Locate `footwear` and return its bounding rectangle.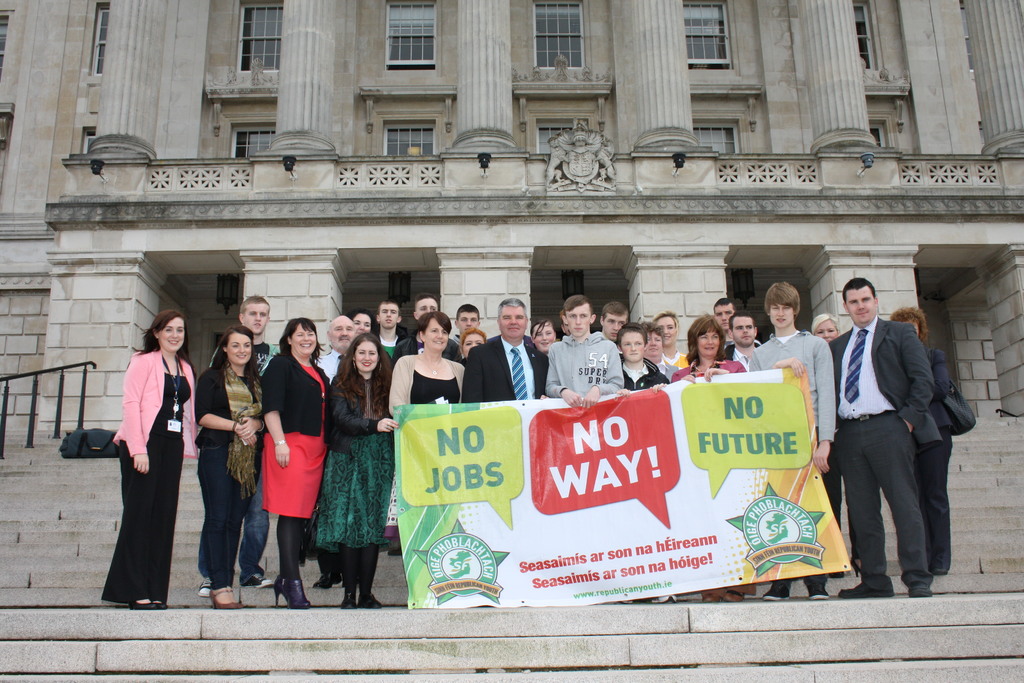
762/579/793/603.
